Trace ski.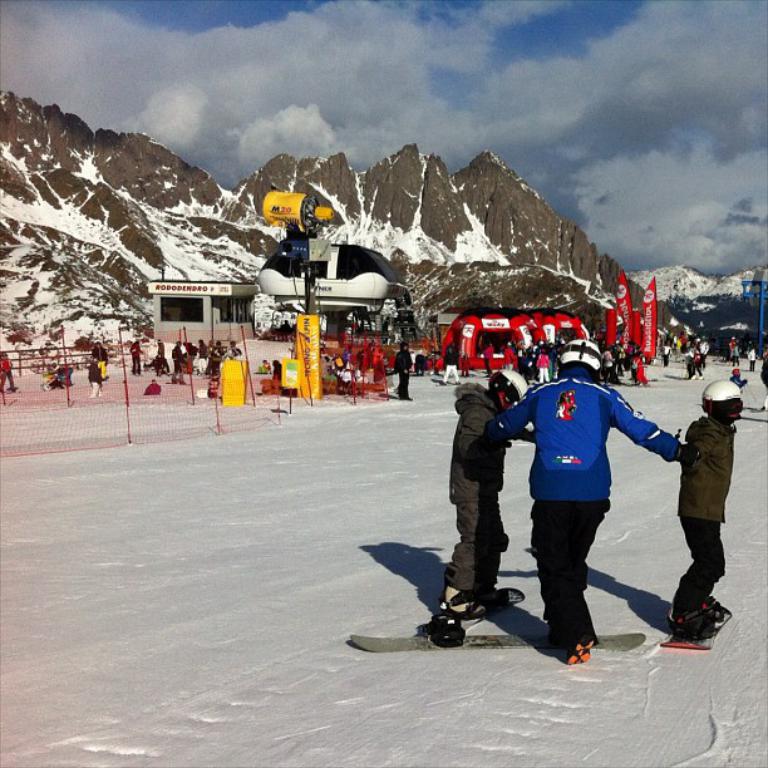
Traced to Rect(350, 626, 651, 663).
